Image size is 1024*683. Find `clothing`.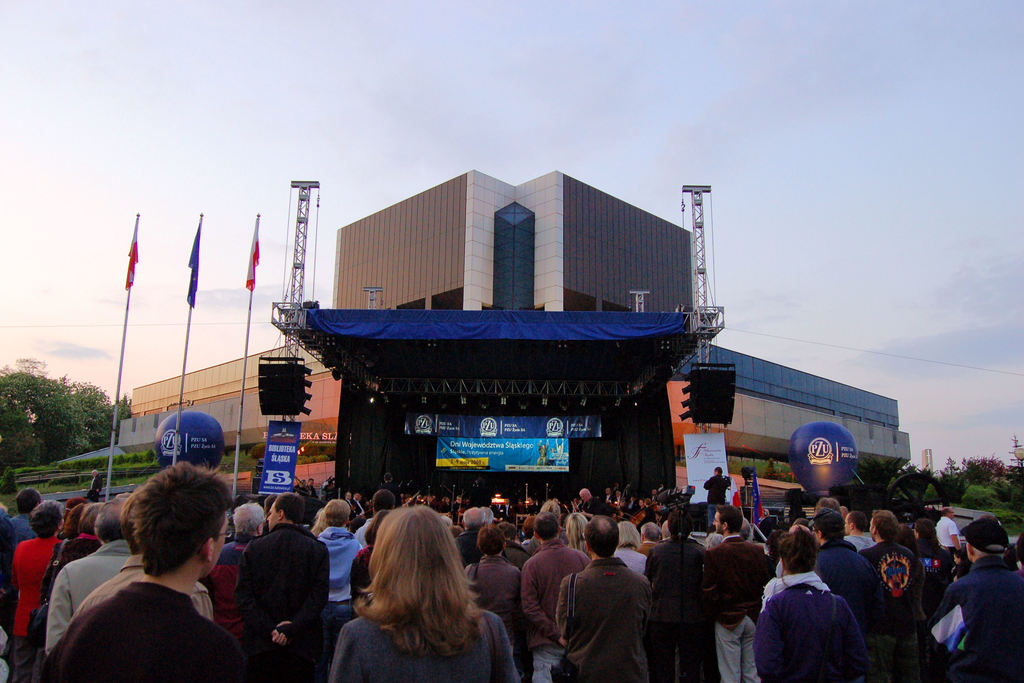
522, 541, 590, 682.
